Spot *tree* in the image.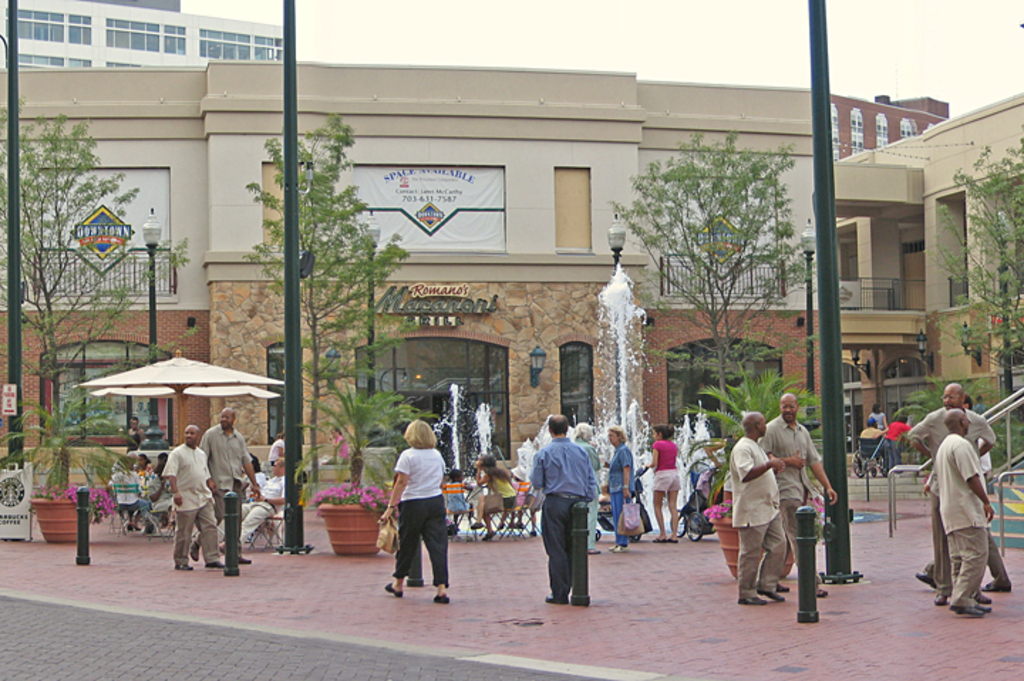
*tree* found at l=937, t=152, r=1023, b=400.
